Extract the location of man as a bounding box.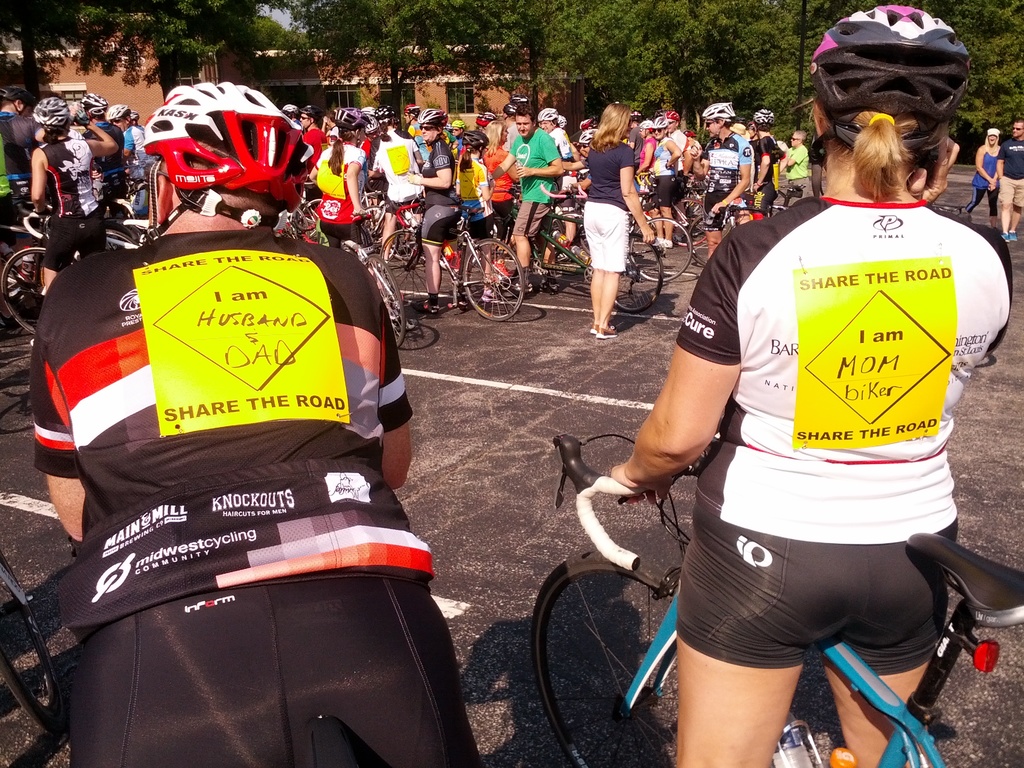
locate(0, 82, 51, 246).
